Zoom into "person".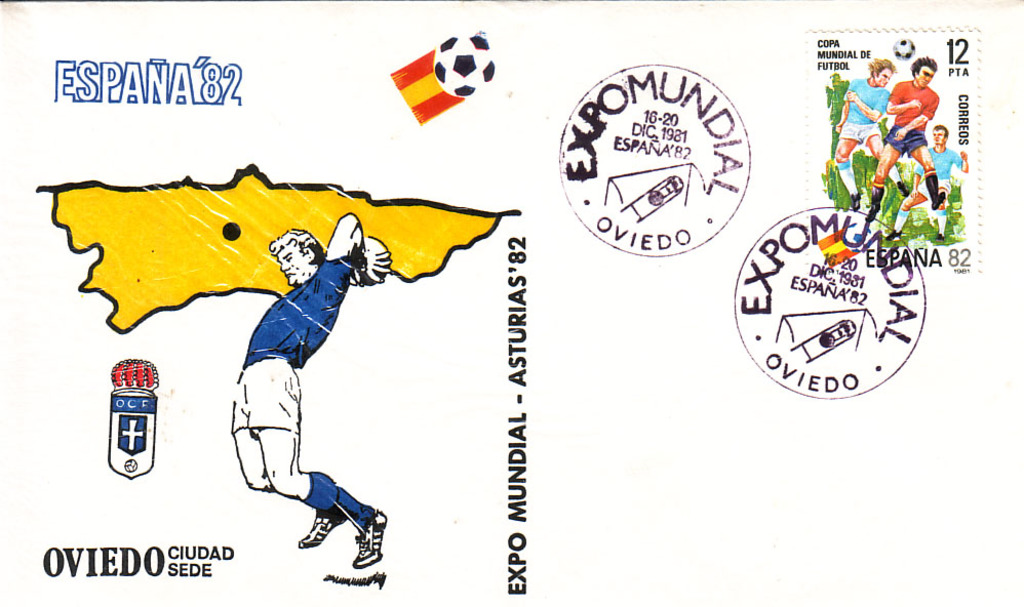
Zoom target: {"x1": 833, "y1": 52, "x2": 898, "y2": 212}.
